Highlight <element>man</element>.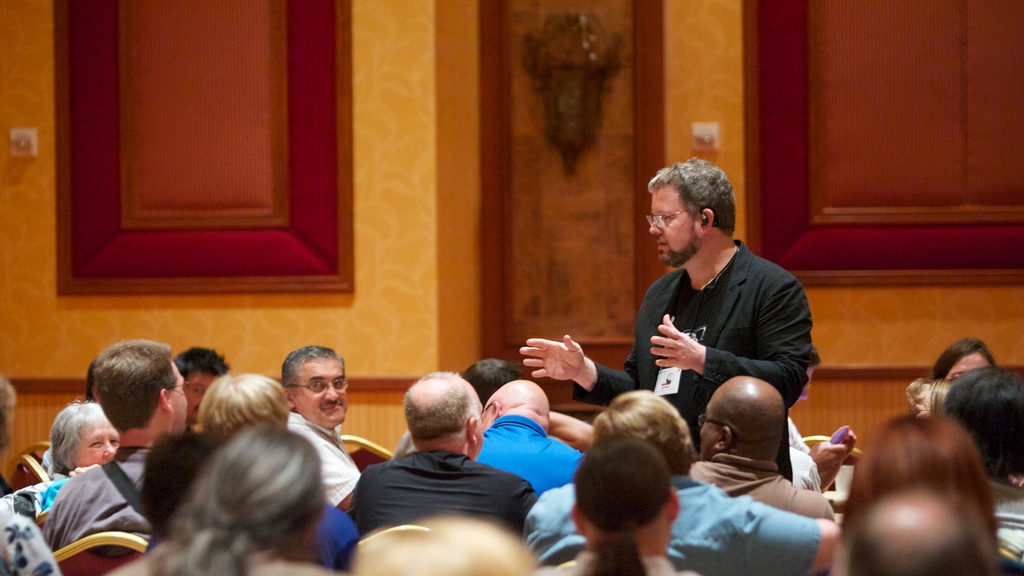
Highlighted region: [292, 338, 362, 507].
